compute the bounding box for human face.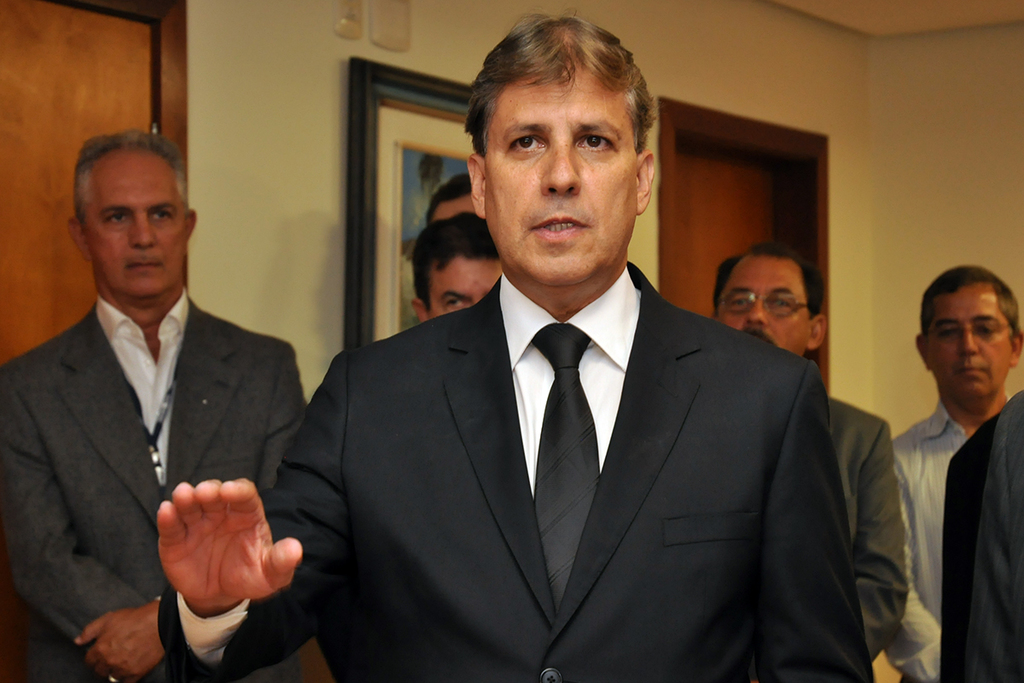
detection(927, 283, 1013, 406).
